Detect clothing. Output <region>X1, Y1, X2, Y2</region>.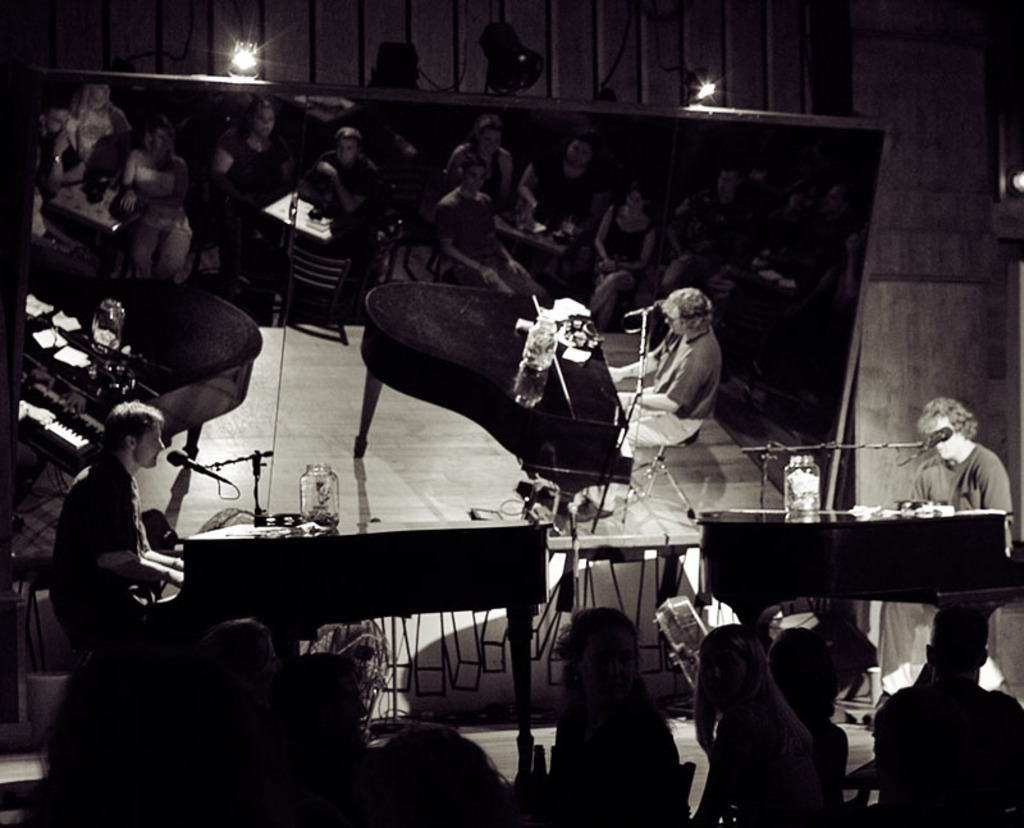
<region>128, 141, 192, 288</region>.
